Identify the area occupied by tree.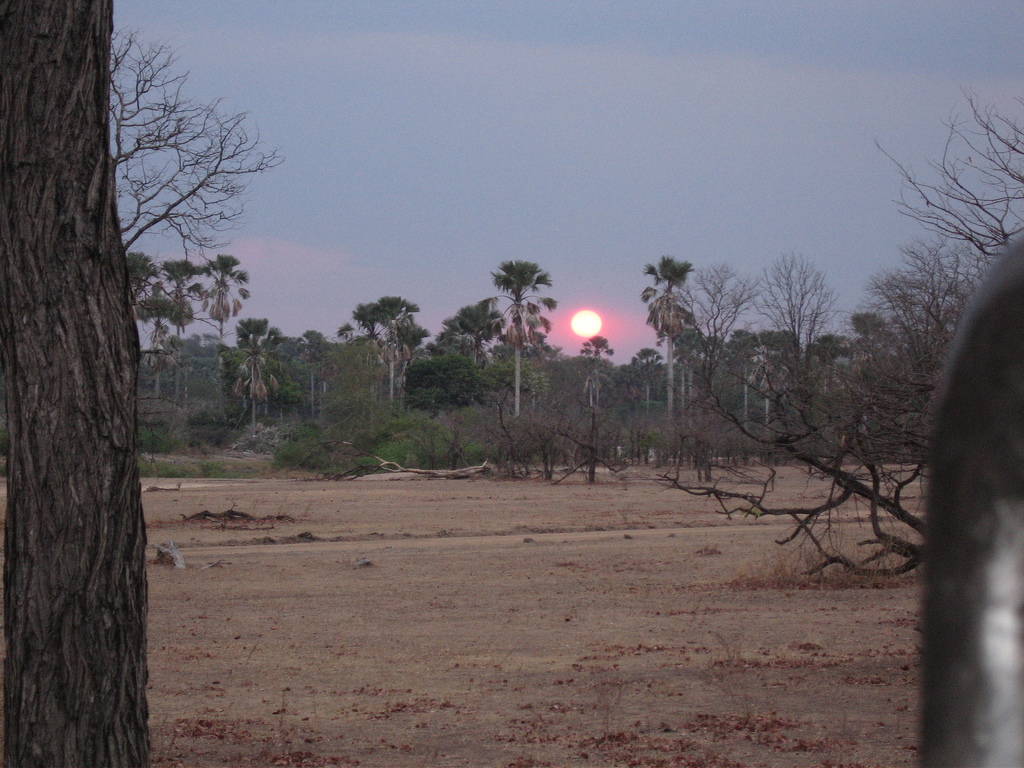
Area: 221:314:283:436.
